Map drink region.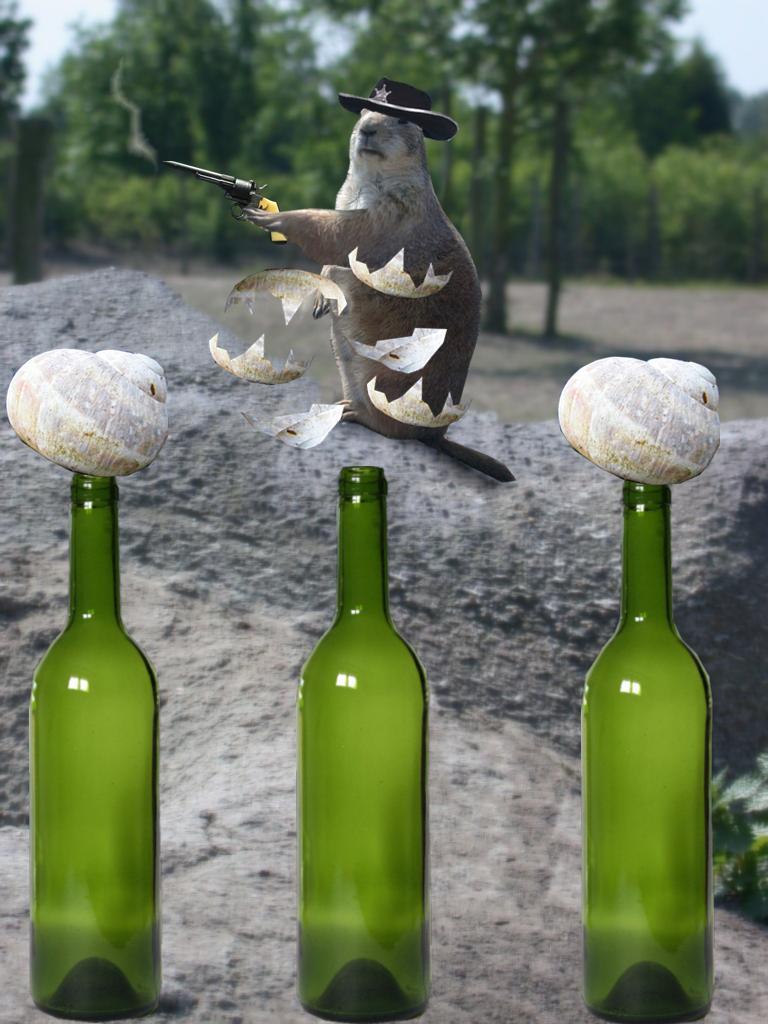
Mapped to <bbox>26, 378, 170, 1023</bbox>.
